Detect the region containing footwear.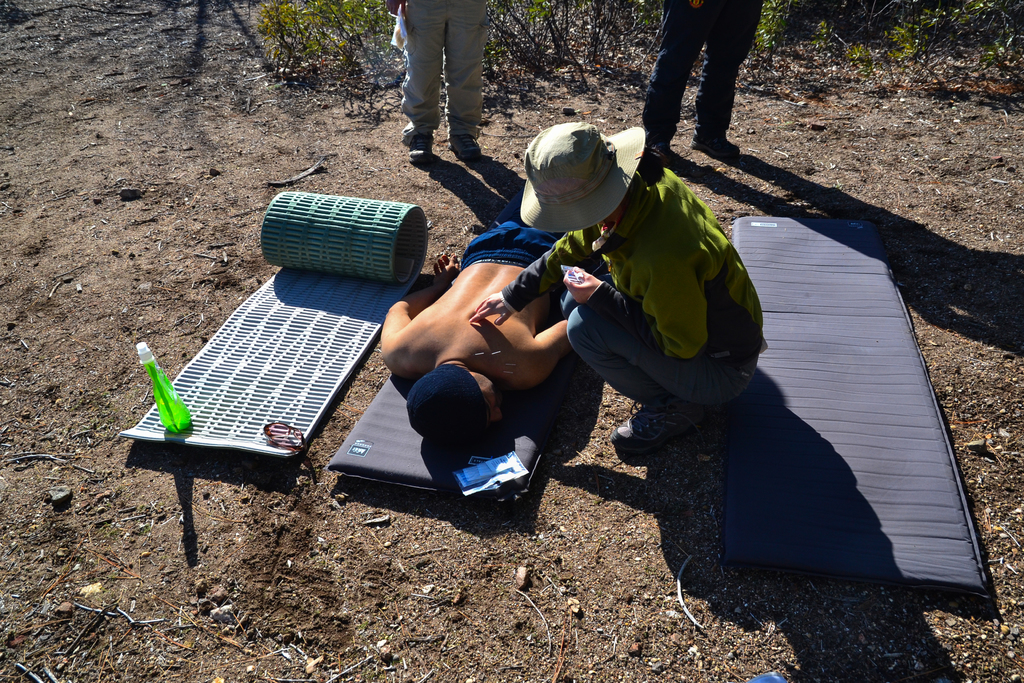
<box>410,132,431,164</box>.
